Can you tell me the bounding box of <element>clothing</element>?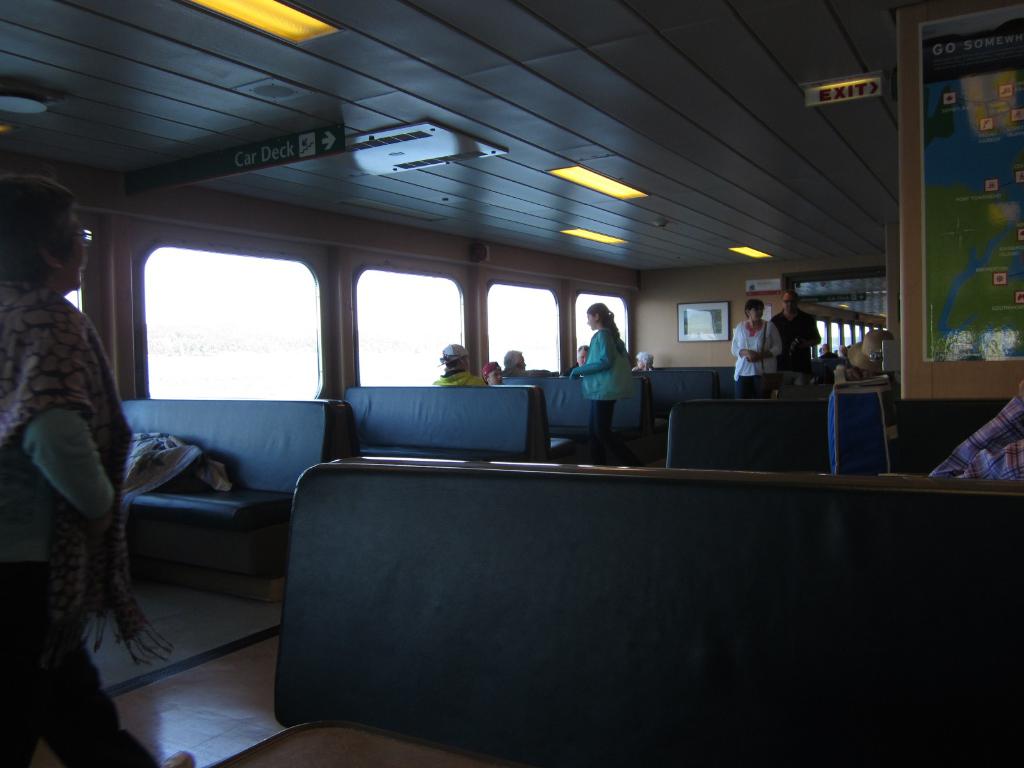
x1=502, y1=365, x2=551, y2=380.
